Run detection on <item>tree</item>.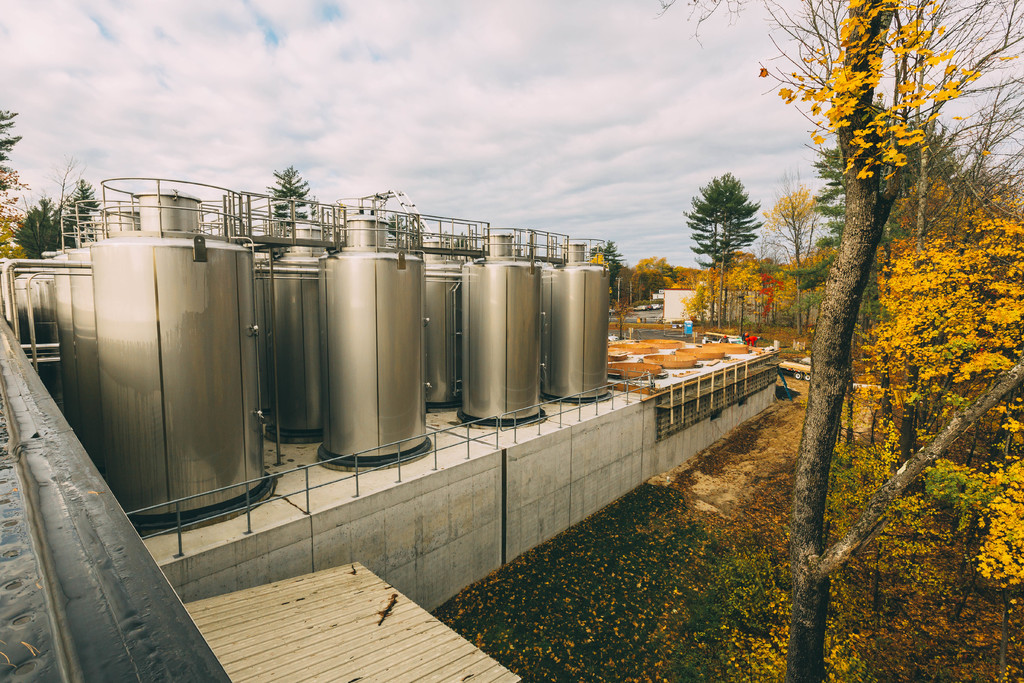
Result: bbox=(683, 169, 759, 323).
